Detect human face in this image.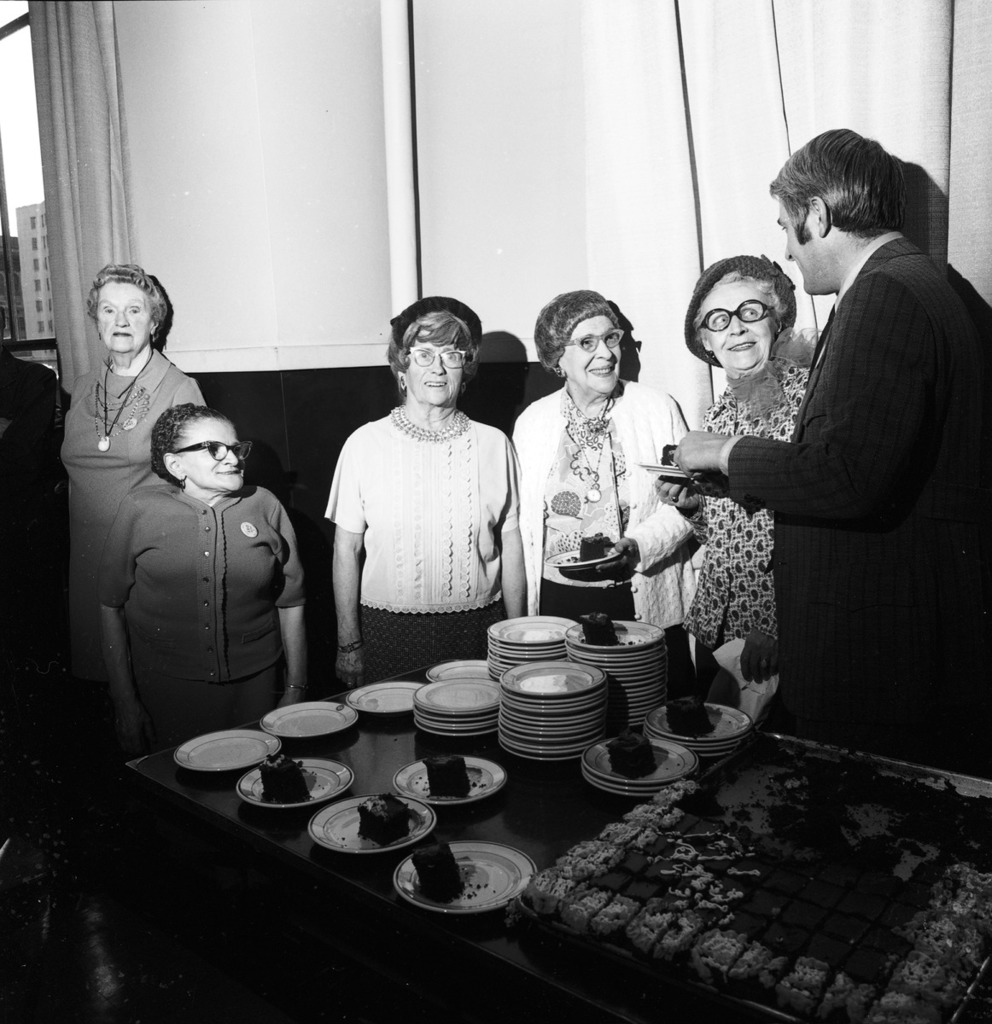
Detection: (left=407, top=342, right=464, bottom=402).
